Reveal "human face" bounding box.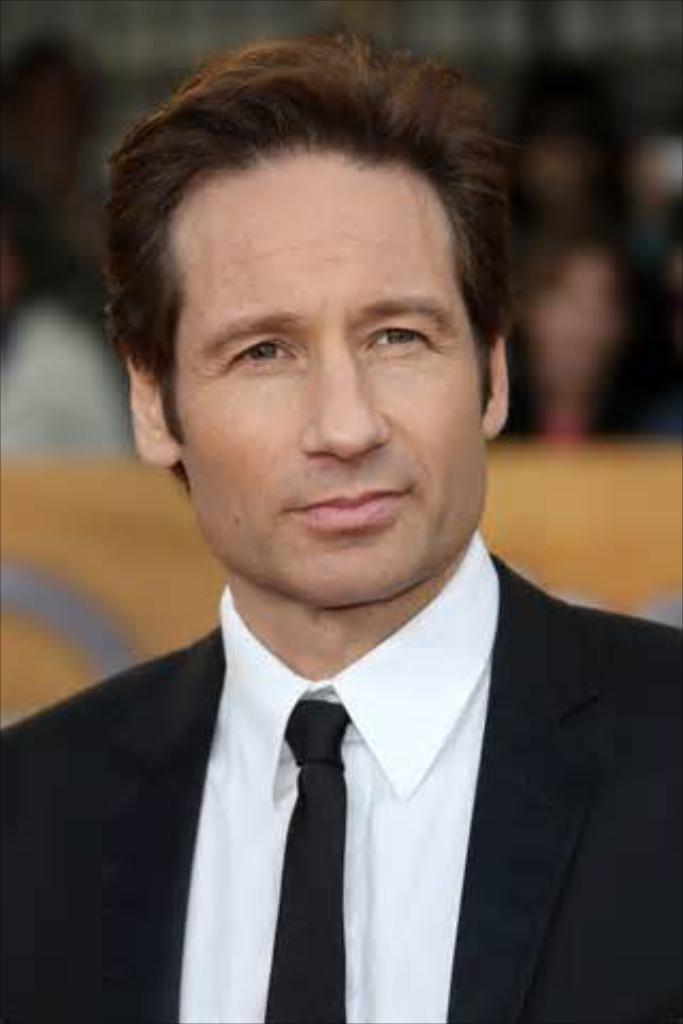
Revealed: [left=179, top=158, right=493, bottom=599].
